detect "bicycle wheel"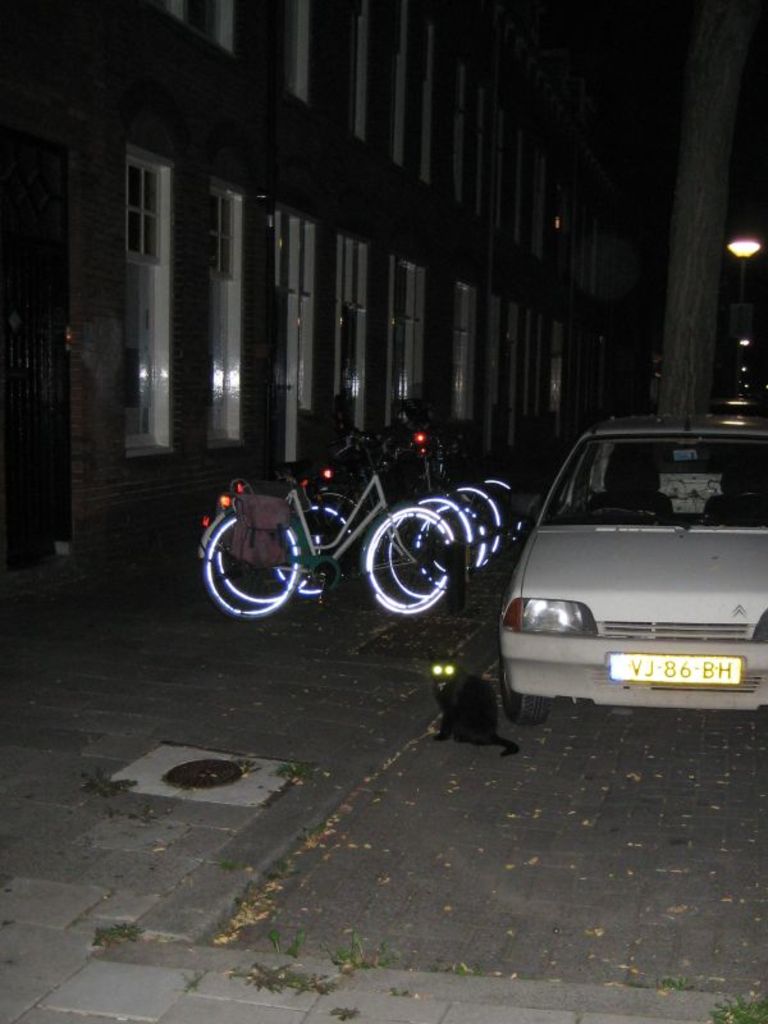
bbox=(274, 502, 351, 590)
